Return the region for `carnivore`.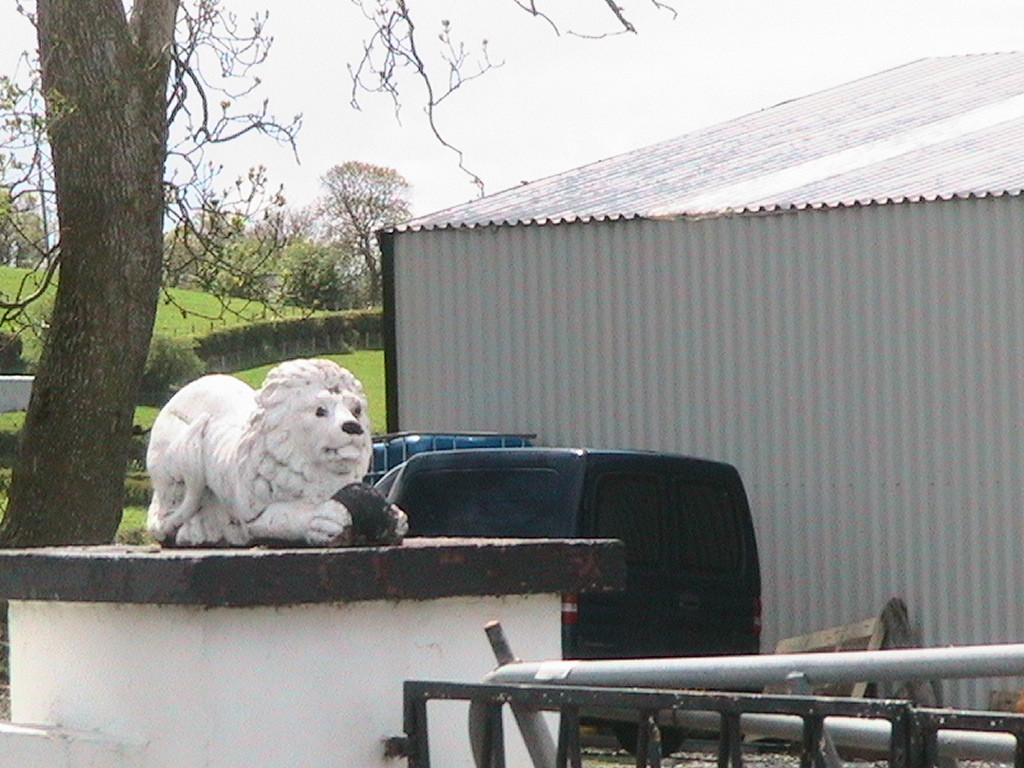
147, 357, 364, 555.
